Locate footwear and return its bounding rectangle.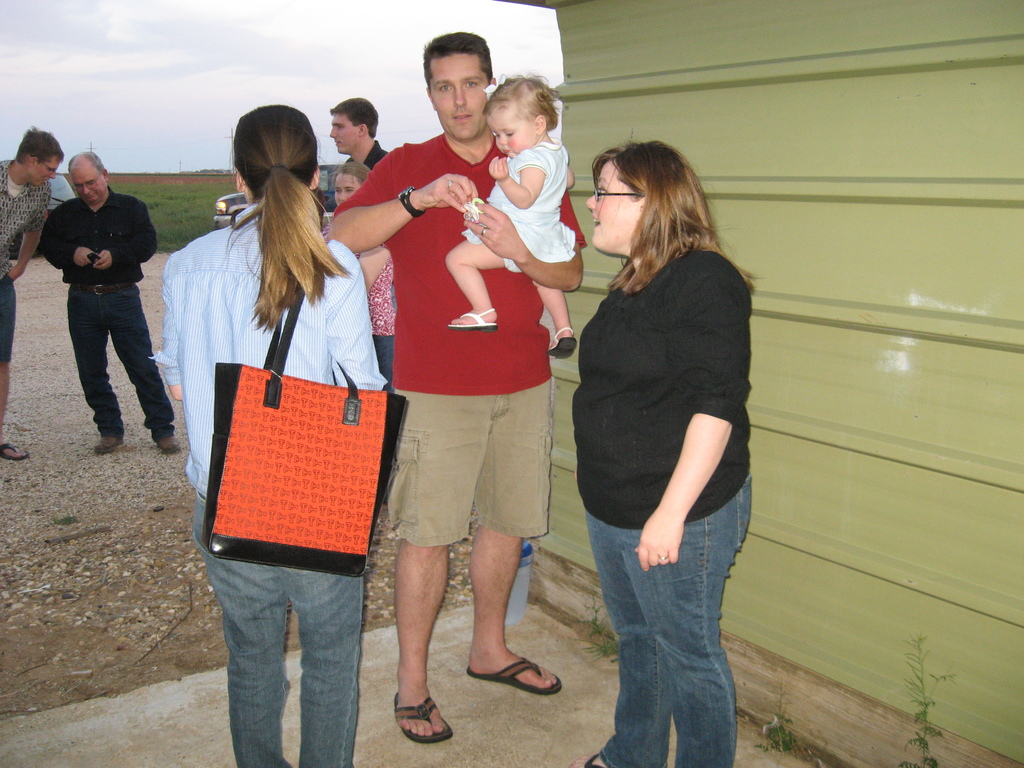
region(150, 436, 176, 452).
